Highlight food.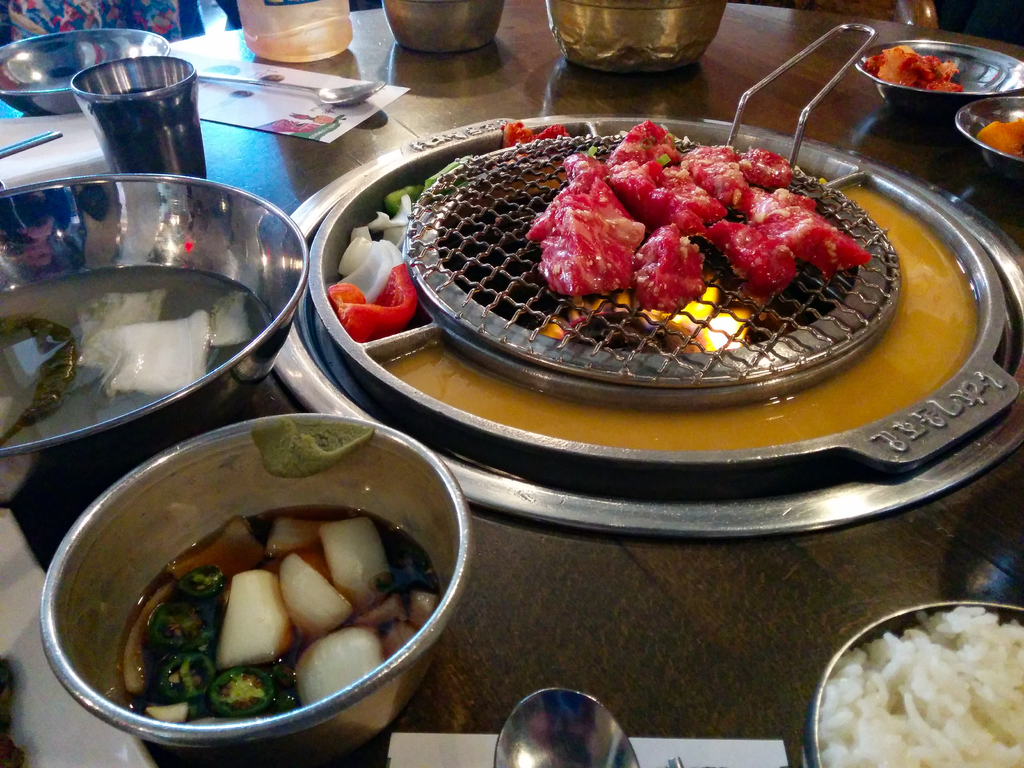
Highlighted region: bbox=(205, 285, 255, 342).
